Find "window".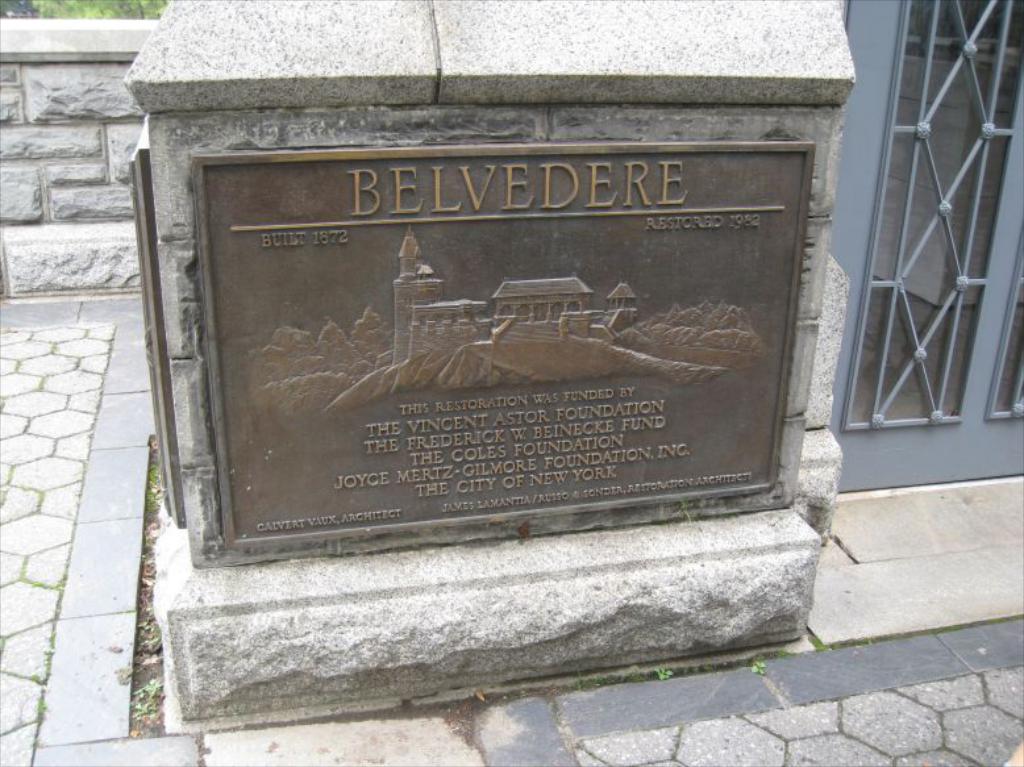
left=879, top=0, right=996, bottom=442.
